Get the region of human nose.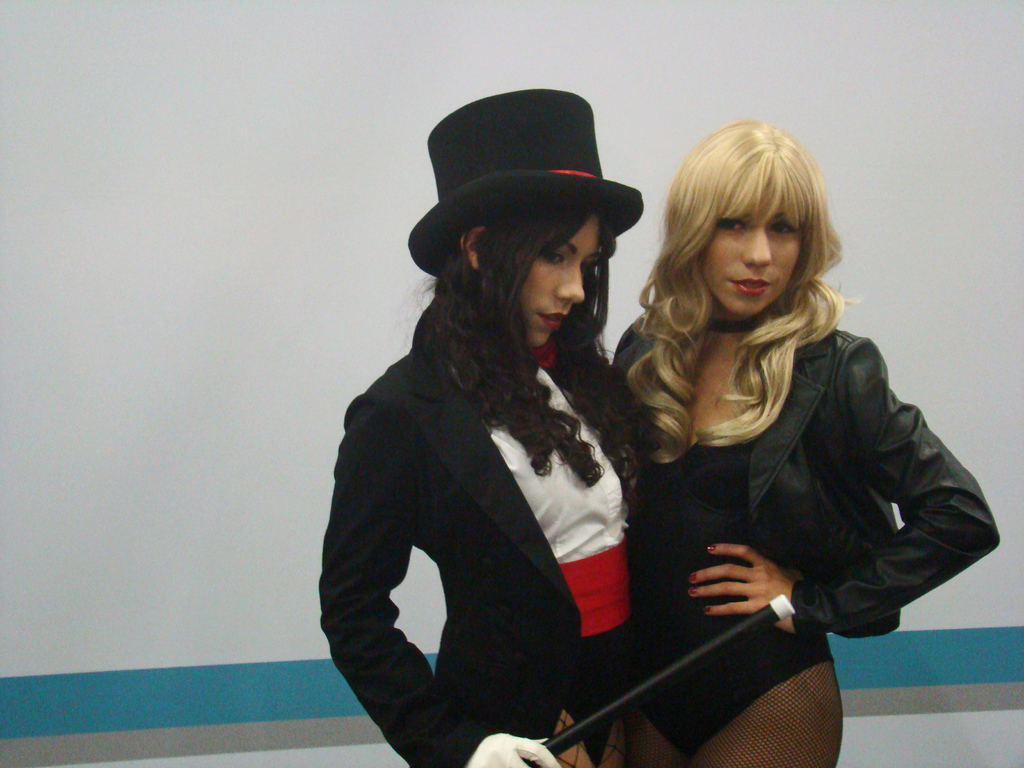
{"left": 555, "top": 260, "right": 586, "bottom": 302}.
